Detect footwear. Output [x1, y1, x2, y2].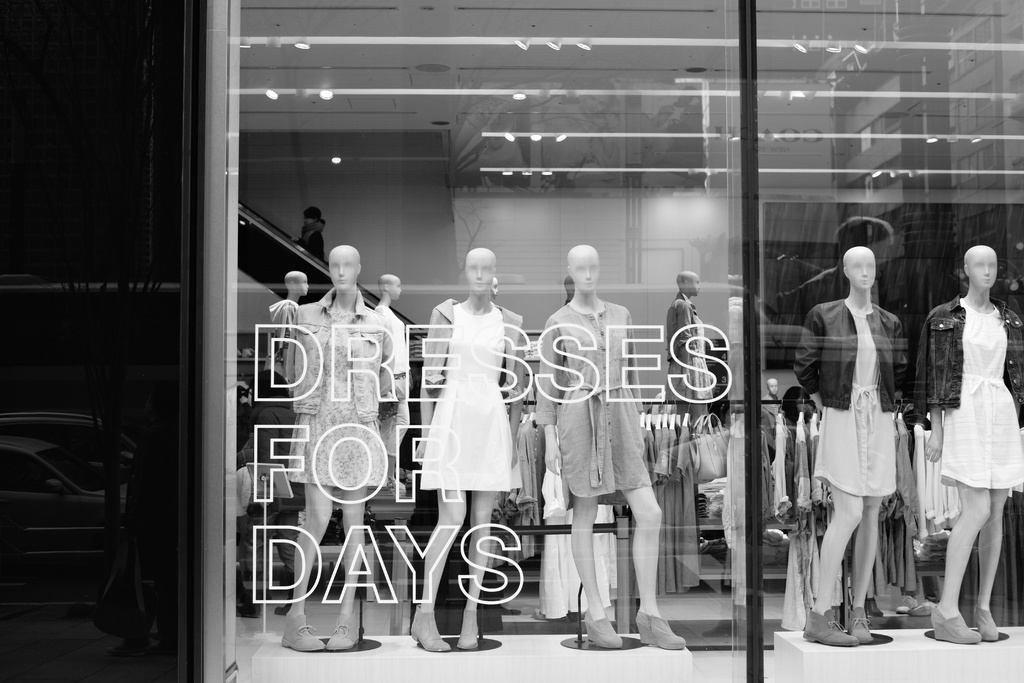
[463, 608, 480, 649].
